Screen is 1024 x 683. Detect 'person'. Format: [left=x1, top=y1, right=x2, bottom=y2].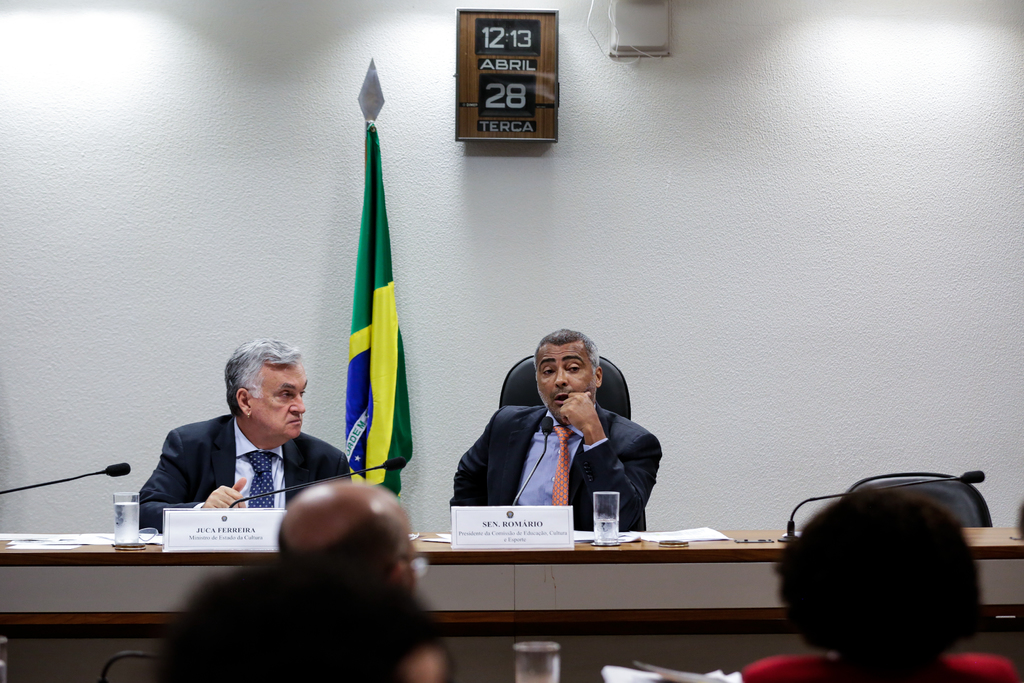
[left=130, top=336, right=350, bottom=536].
